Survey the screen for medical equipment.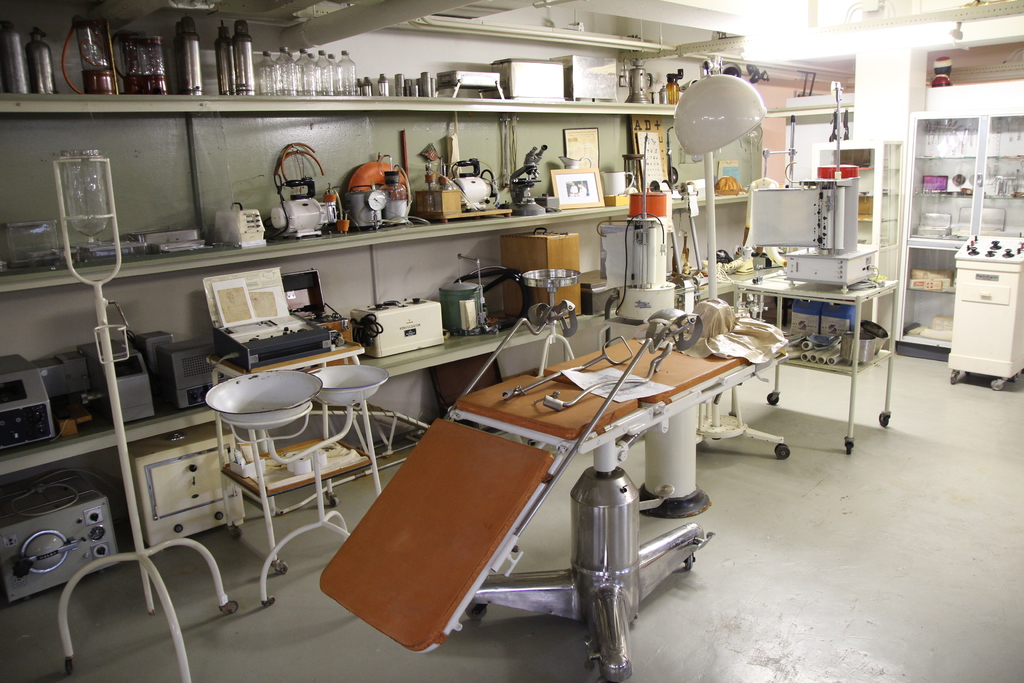
Survey found: <region>744, 81, 881, 295</region>.
